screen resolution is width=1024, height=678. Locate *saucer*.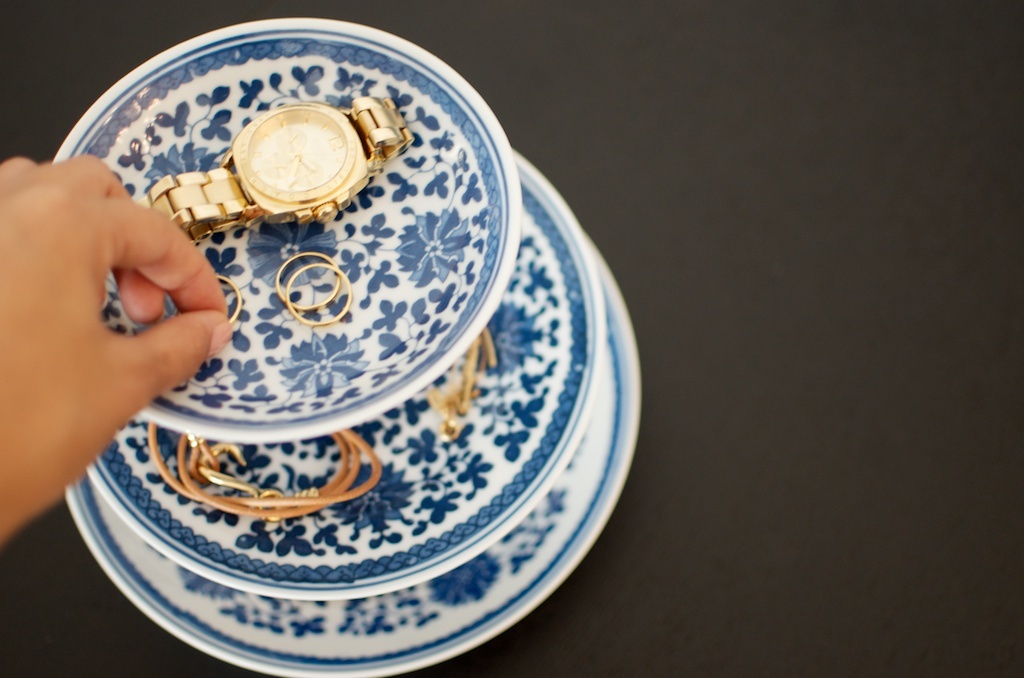
locate(47, 17, 514, 437).
